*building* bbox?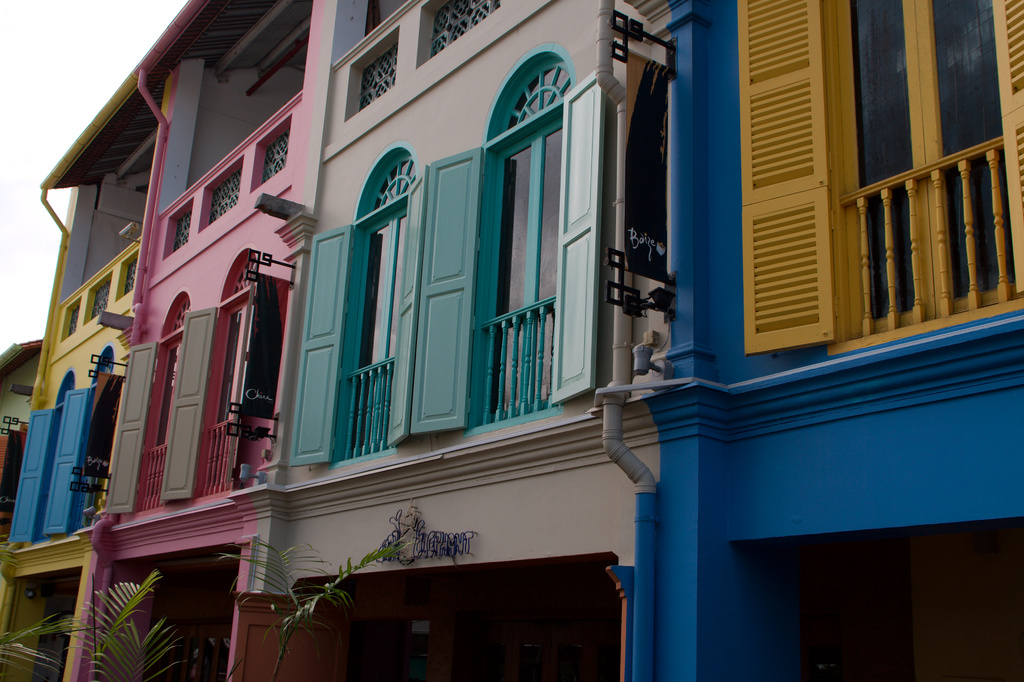
BBox(666, 0, 1023, 681)
